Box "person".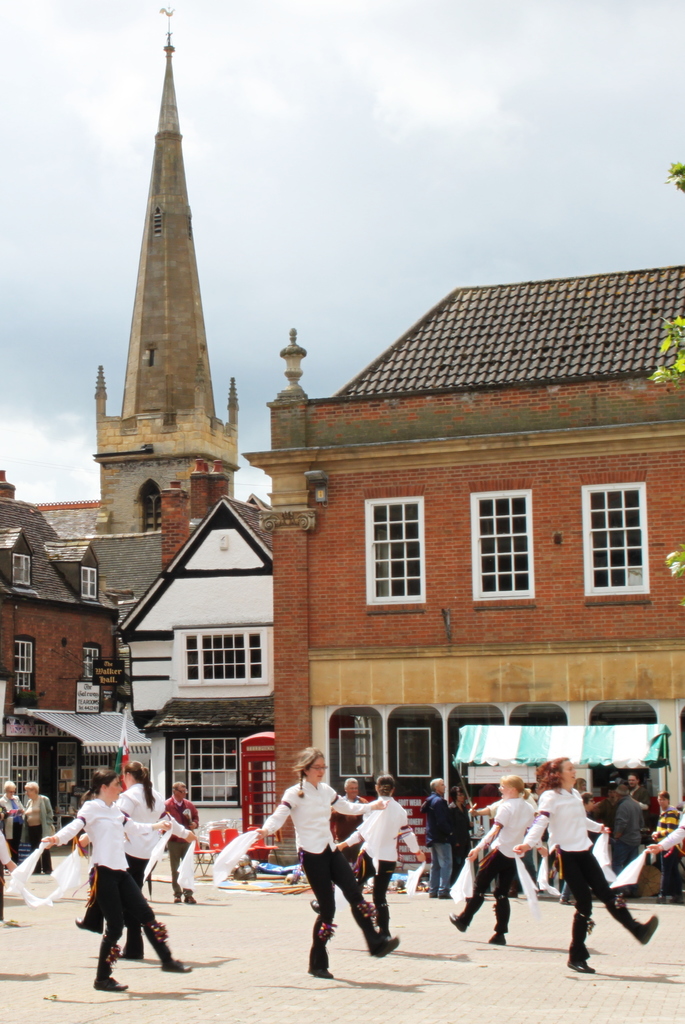
[426, 774, 456, 895].
